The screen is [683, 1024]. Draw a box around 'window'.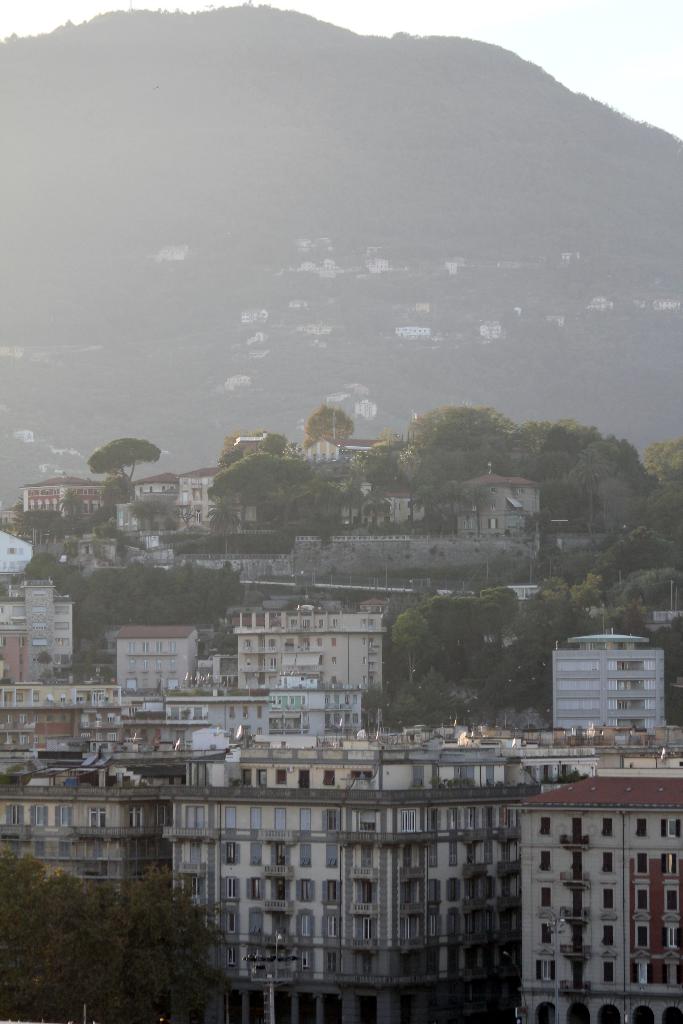
{"x1": 220, "y1": 904, "x2": 242, "y2": 929}.
